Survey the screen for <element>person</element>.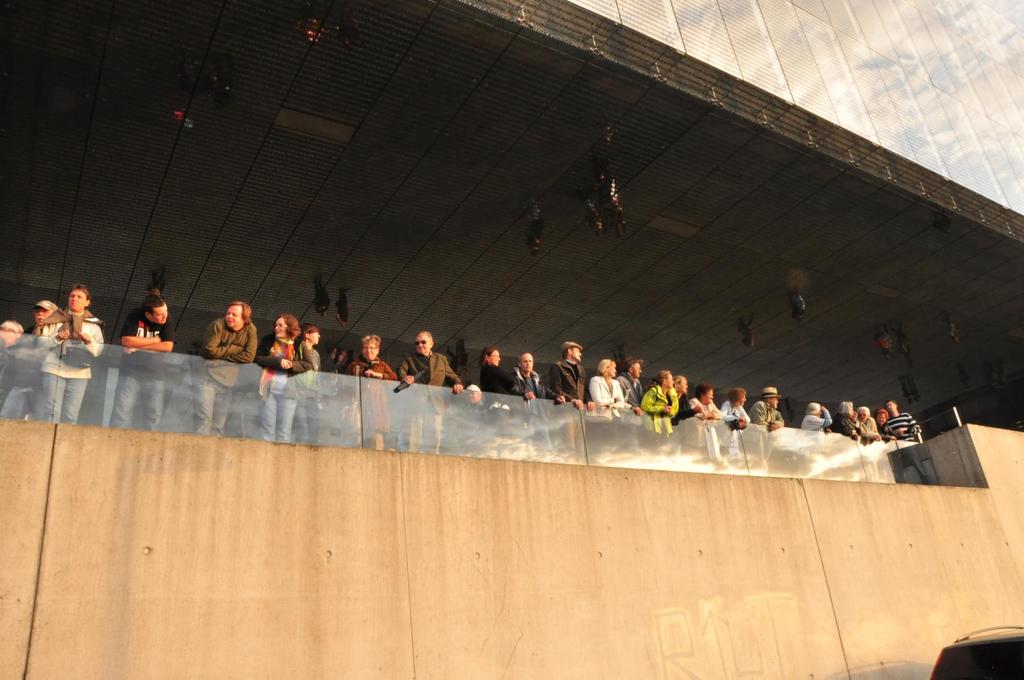
Survey found: detection(584, 359, 623, 420).
